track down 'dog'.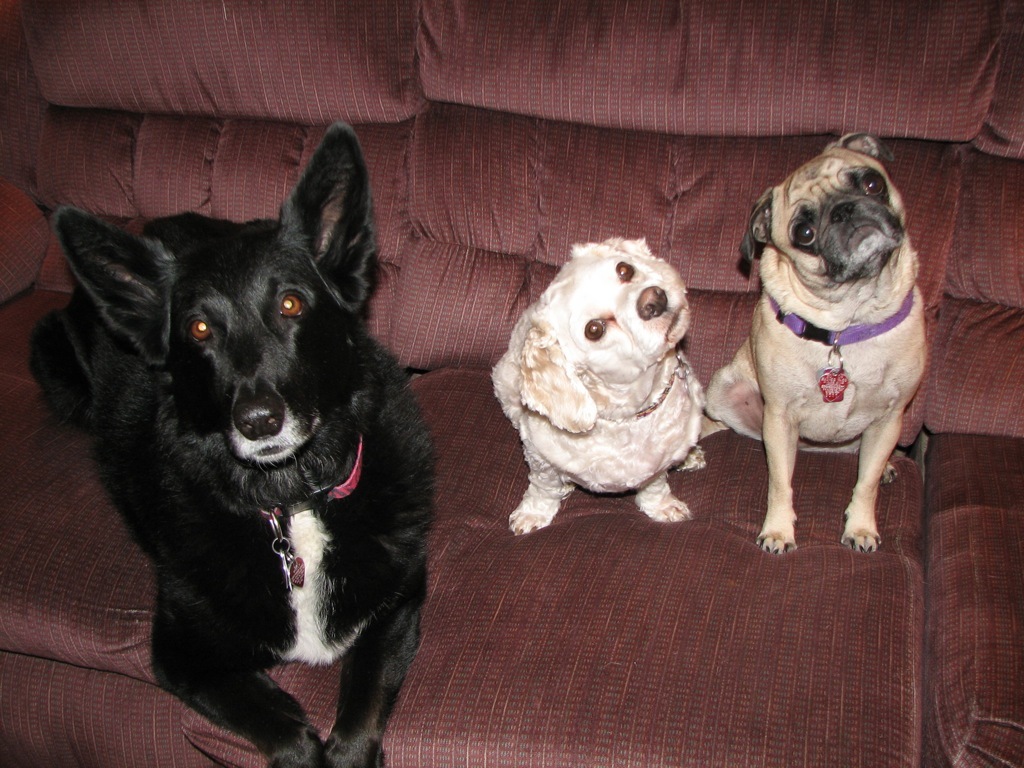
Tracked to rect(704, 131, 930, 555).
